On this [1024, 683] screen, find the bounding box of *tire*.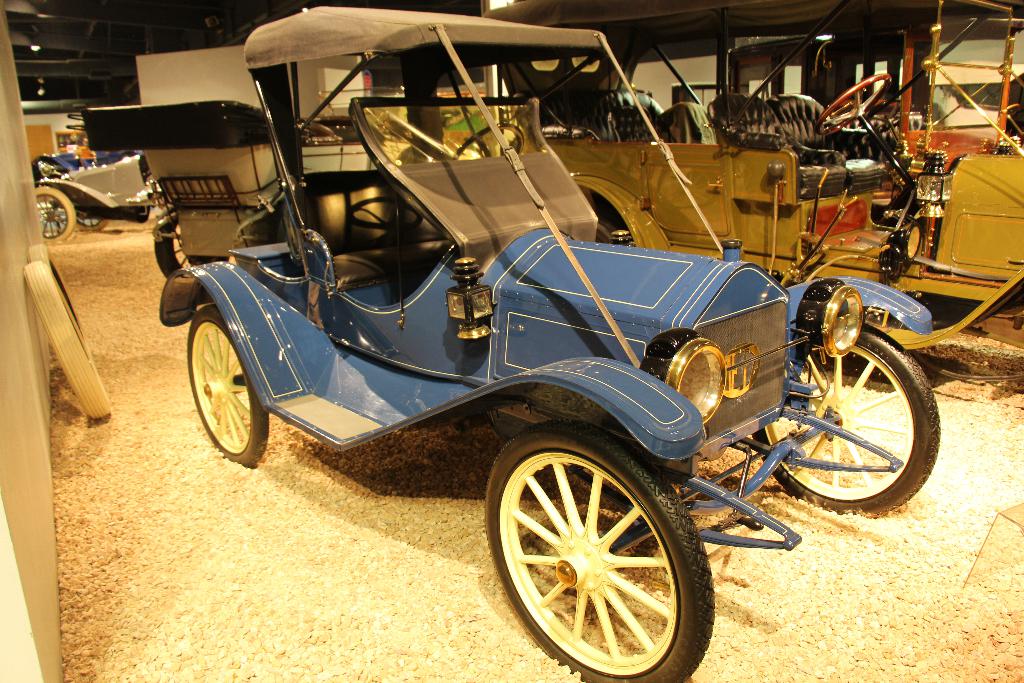
Bounding box: (29, 187, 79, 253).
